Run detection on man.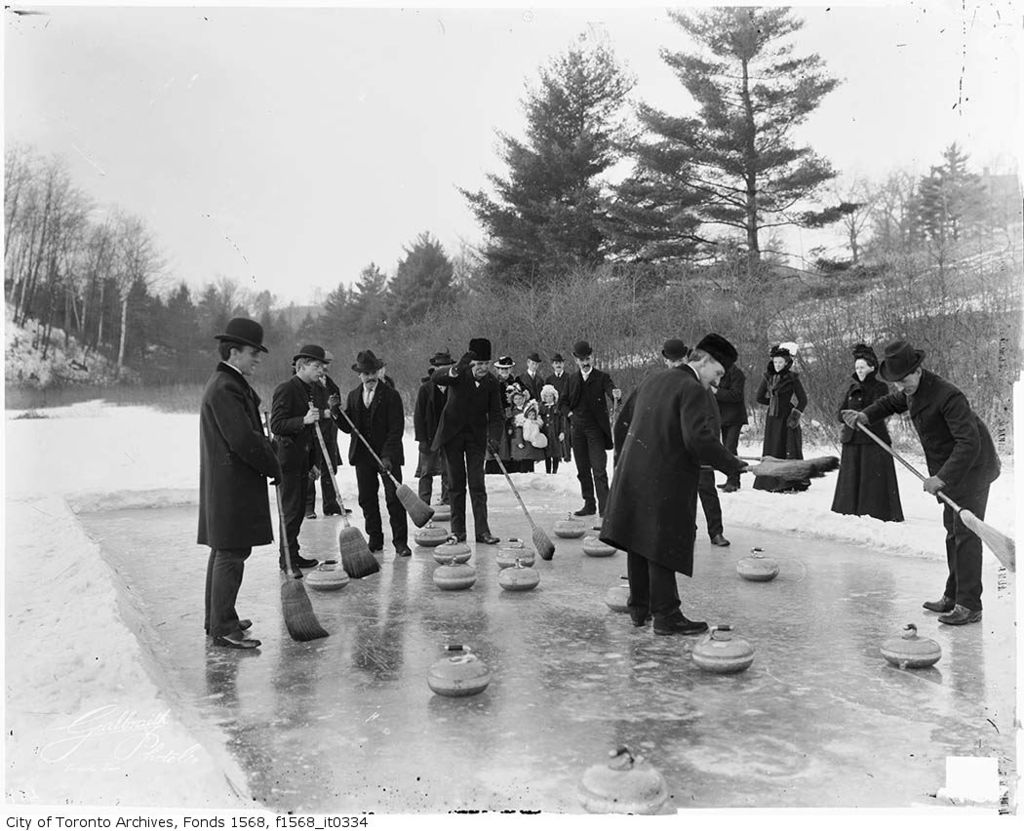
Result: [x1=329, y1=354, x2=415, y2=560].
